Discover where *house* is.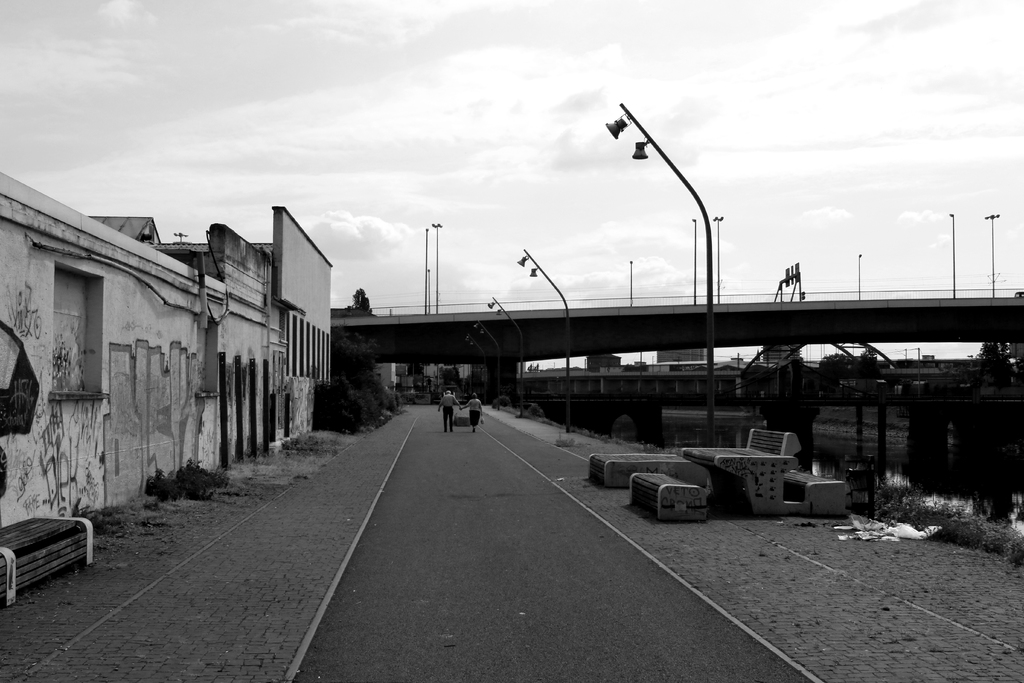
Discovered at (15,161,361,506).
